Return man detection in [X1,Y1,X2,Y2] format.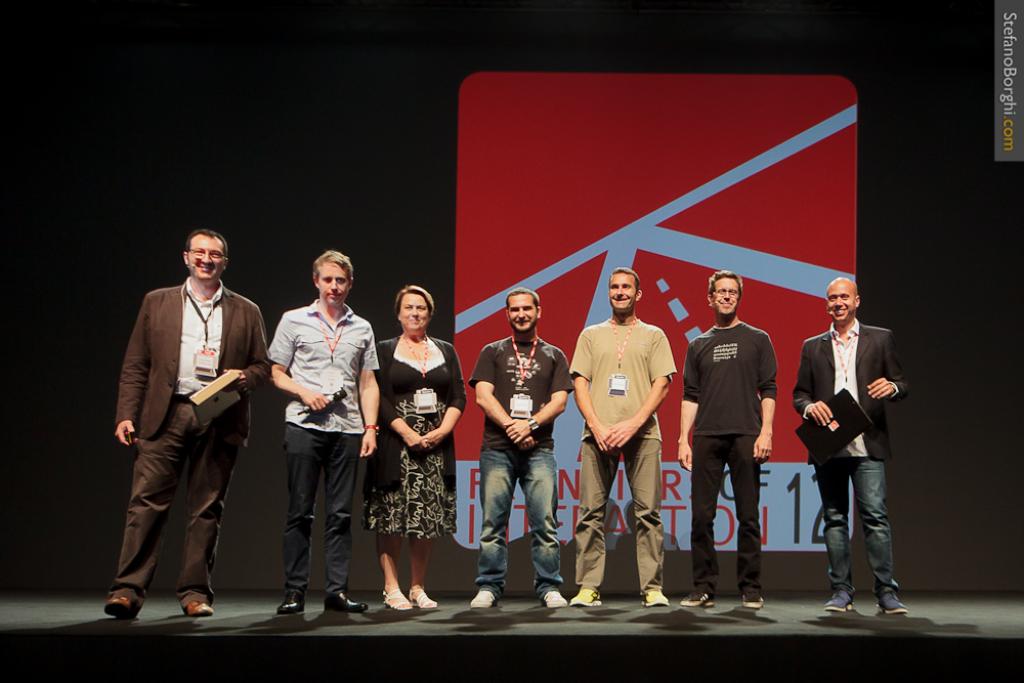
[110,222,272,618].
